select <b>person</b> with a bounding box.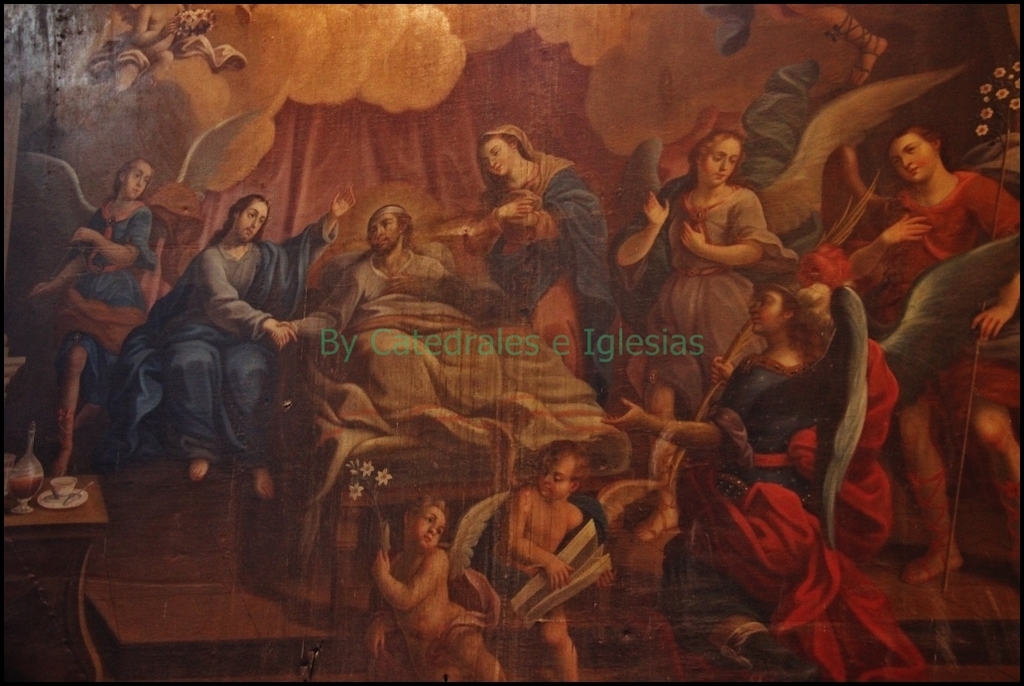
(33,150,158,488).
